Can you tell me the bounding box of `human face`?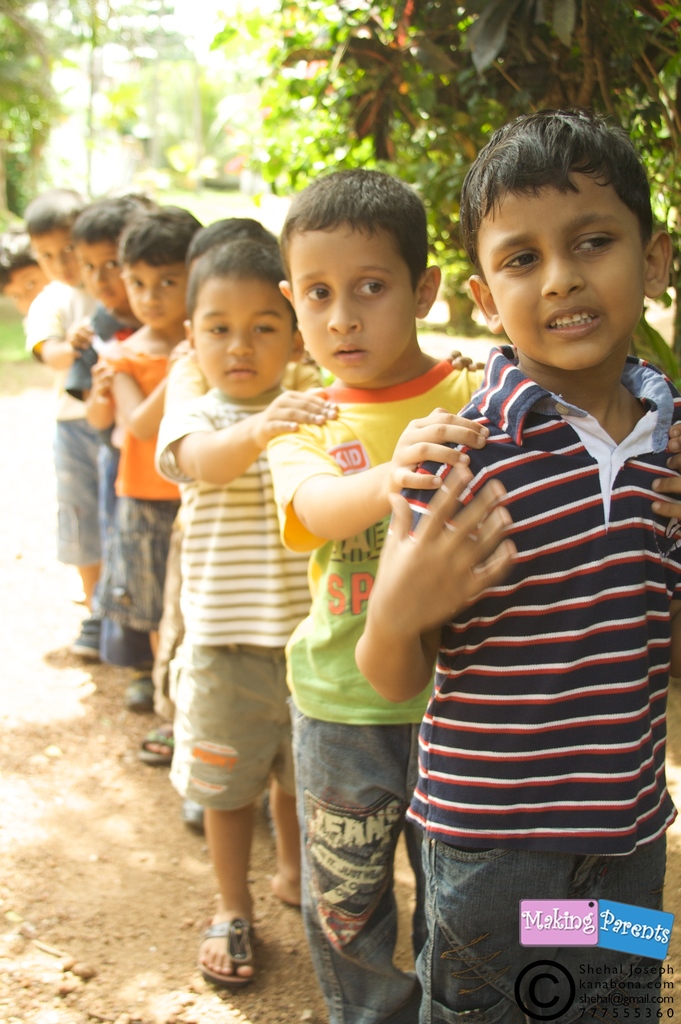
rect(47, 230, 83, 284).
